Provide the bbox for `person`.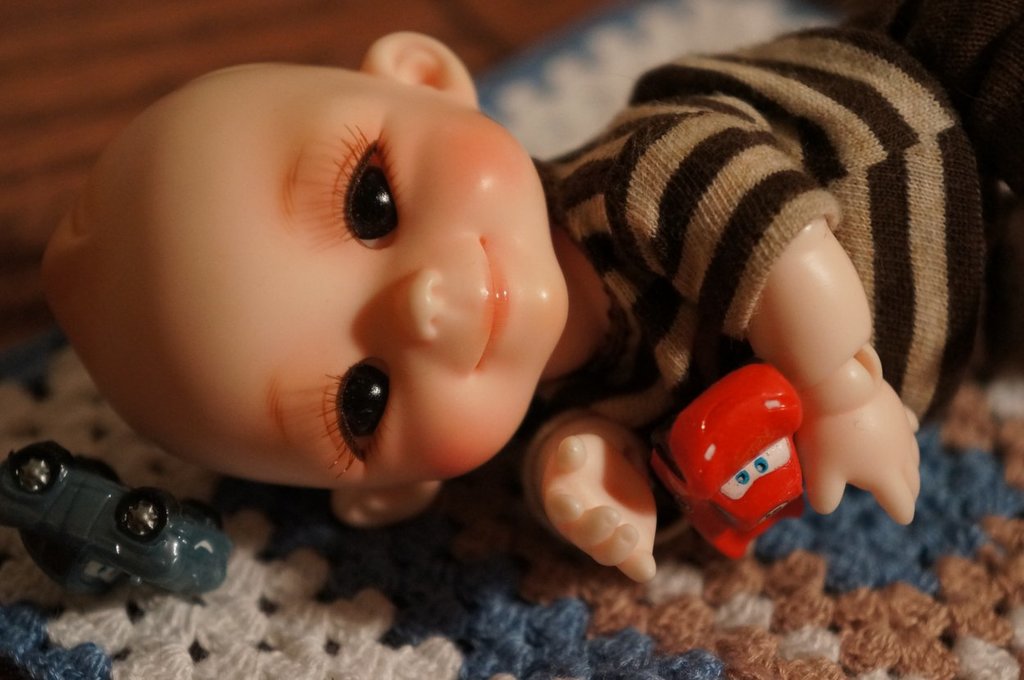
rect(75, 7, 879, 617).
